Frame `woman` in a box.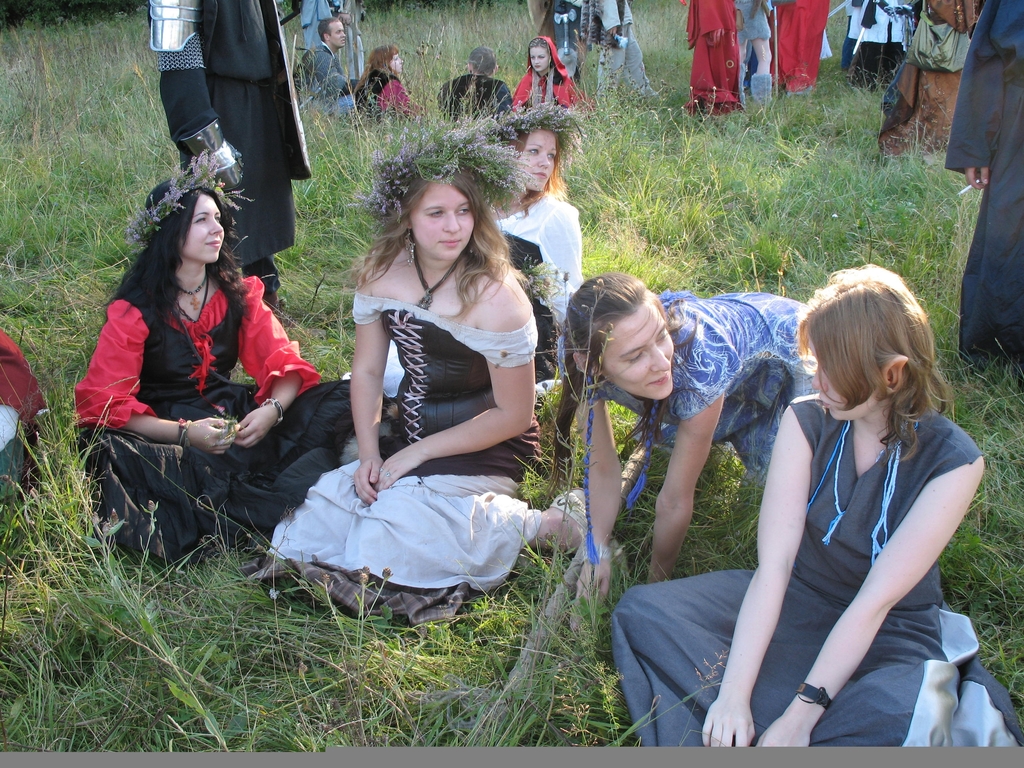
{"x1": 545, "y1": 273, "x2": 822, "y2": 634}.
